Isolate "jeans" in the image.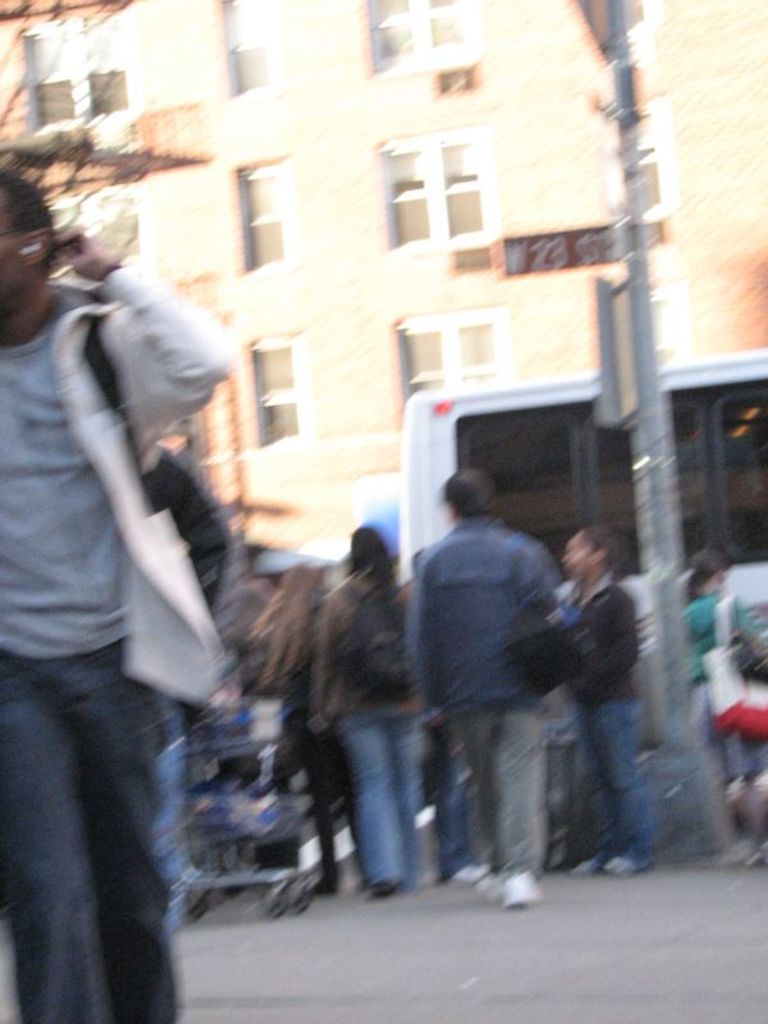
Isolated region: <bbox>576, 701, 654, 861</bbox>.
